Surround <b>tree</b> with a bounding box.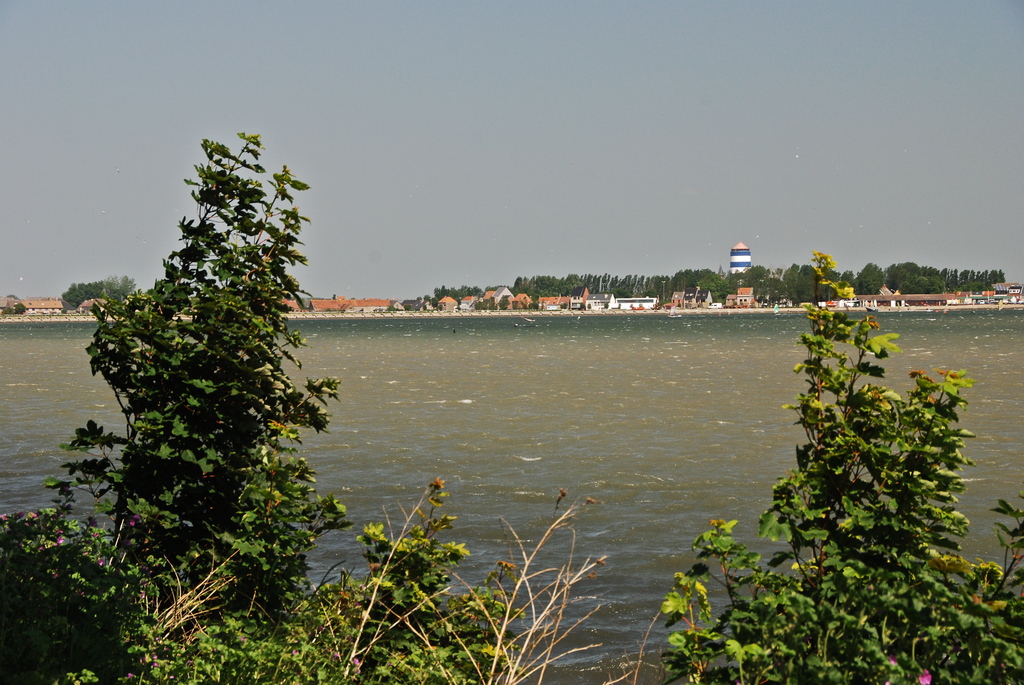
(658, 249, 1023, 684).
